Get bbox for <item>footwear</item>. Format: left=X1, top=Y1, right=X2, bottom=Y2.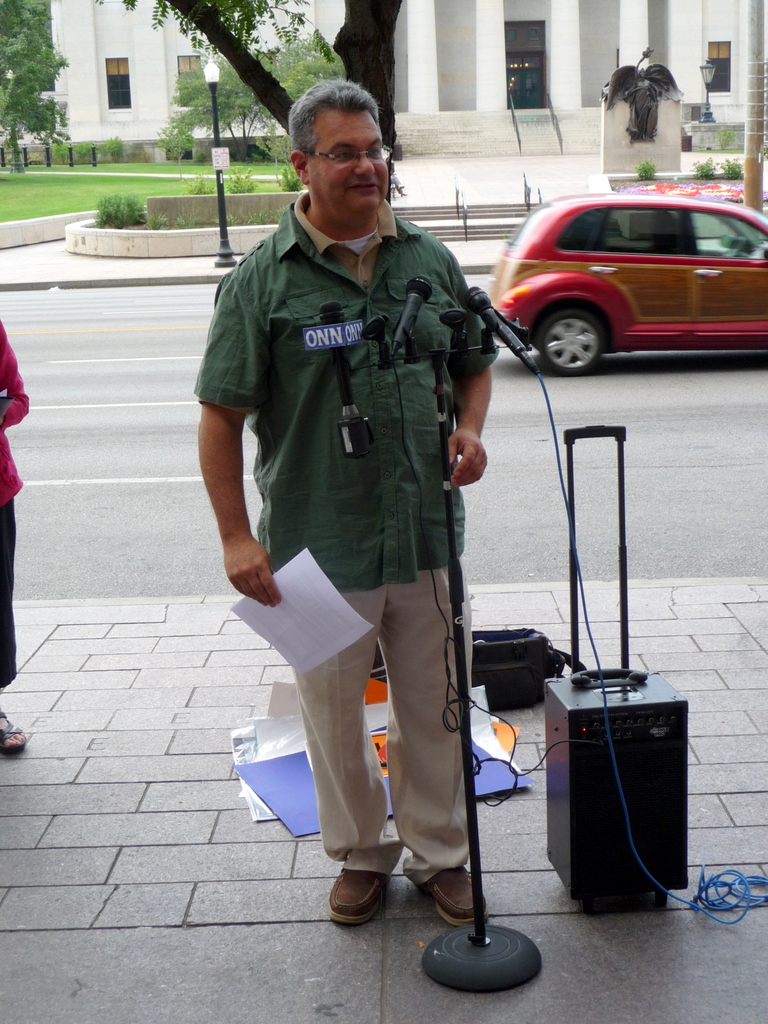
left=423, top=865, right=495, bottom=921.
